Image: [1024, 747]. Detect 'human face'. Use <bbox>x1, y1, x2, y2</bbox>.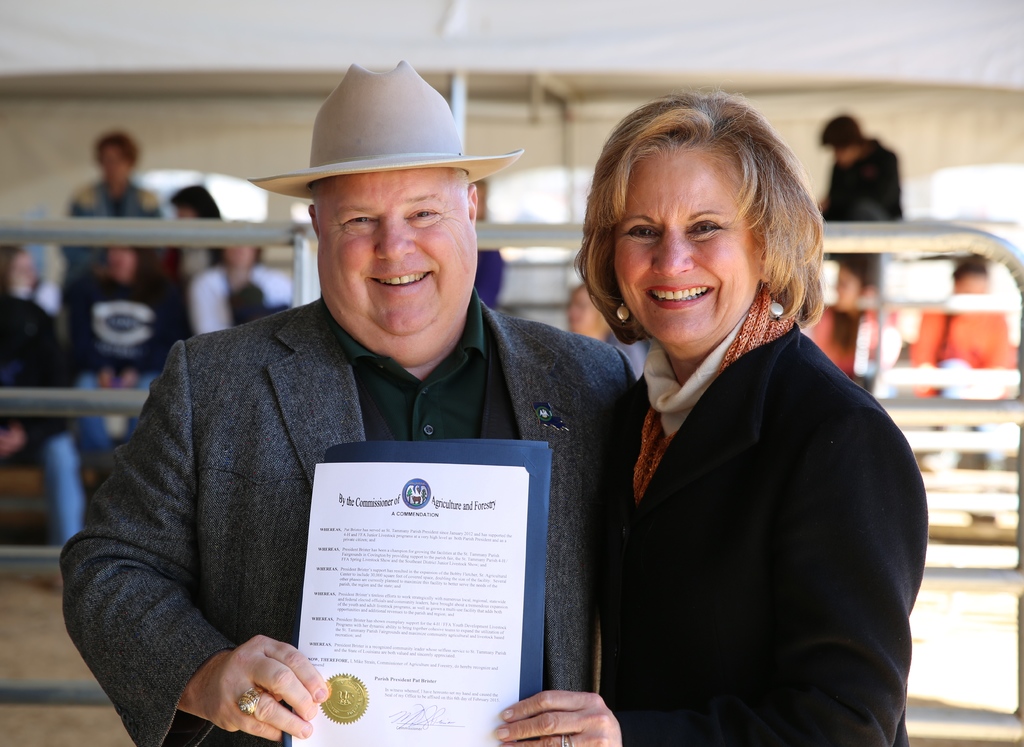
<bbox>568, 285, 600, 332</bbox>.
